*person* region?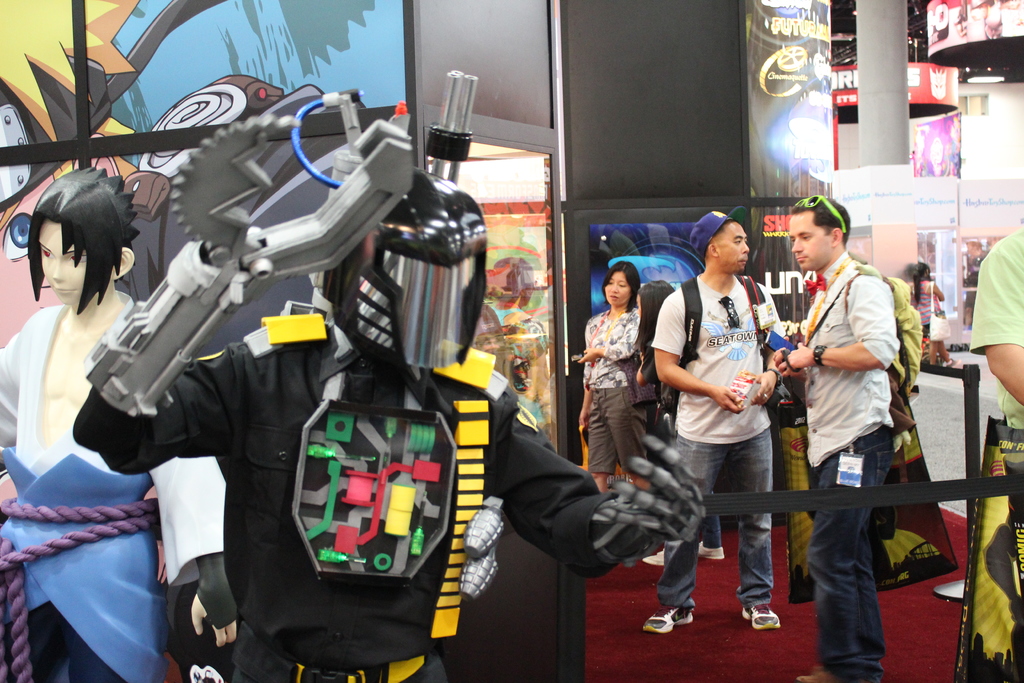
(908, 256, 954, 367)
